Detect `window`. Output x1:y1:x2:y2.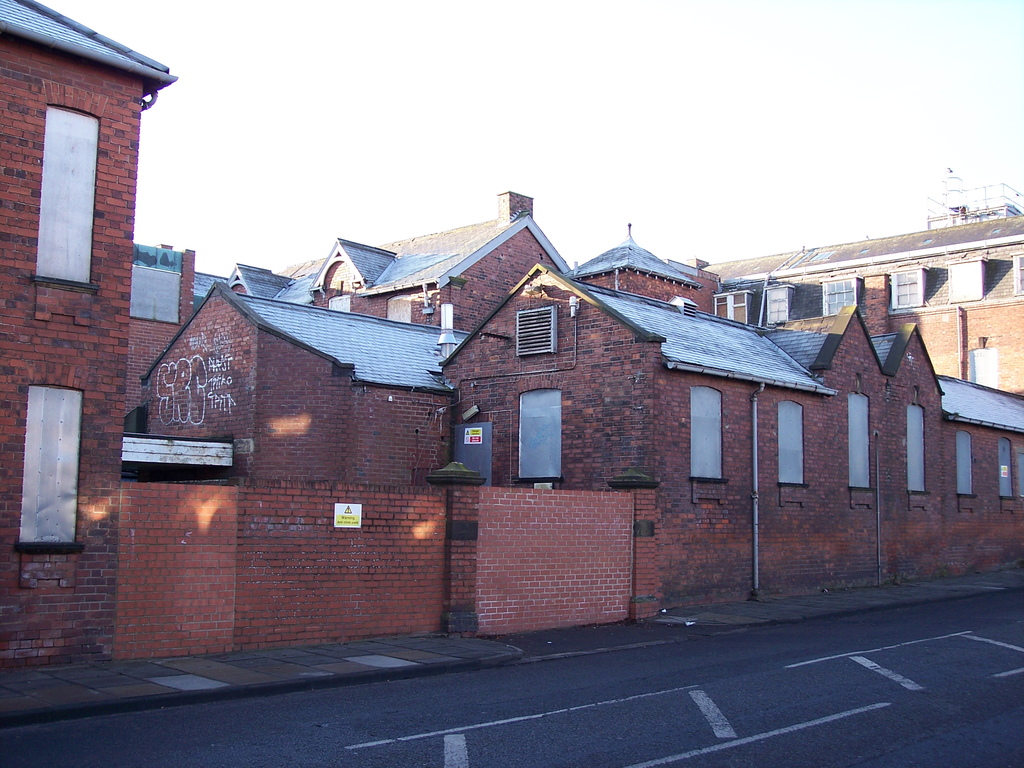
815:280:861:326.
